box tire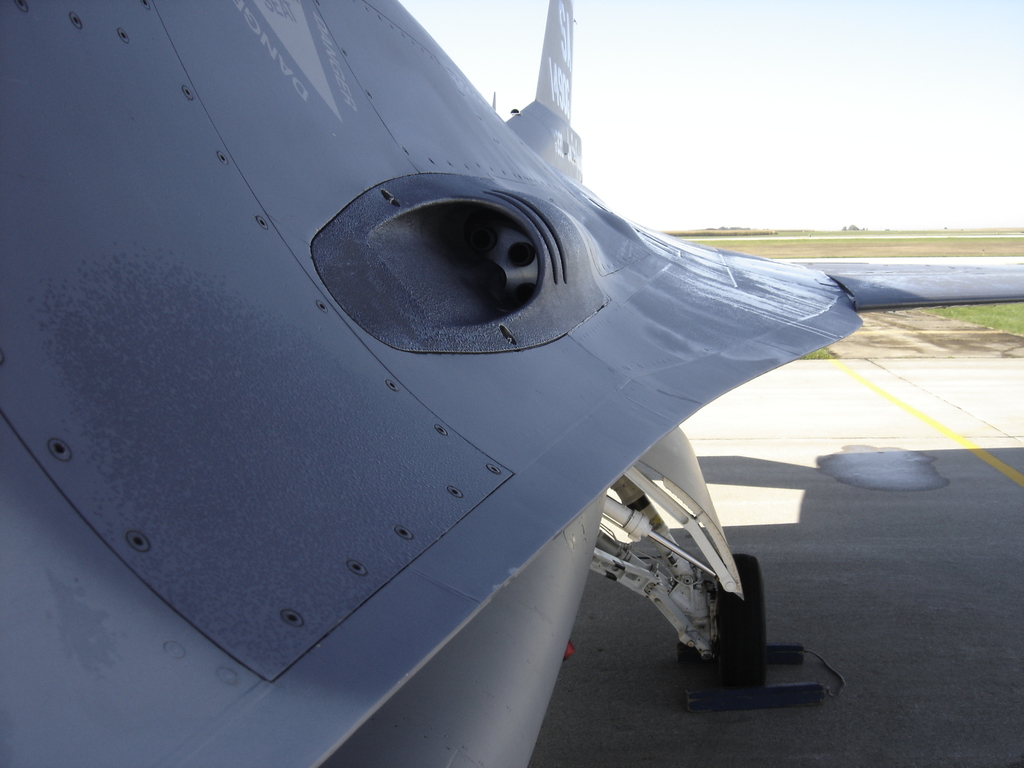
l=680, t=552, r=768, b=703
